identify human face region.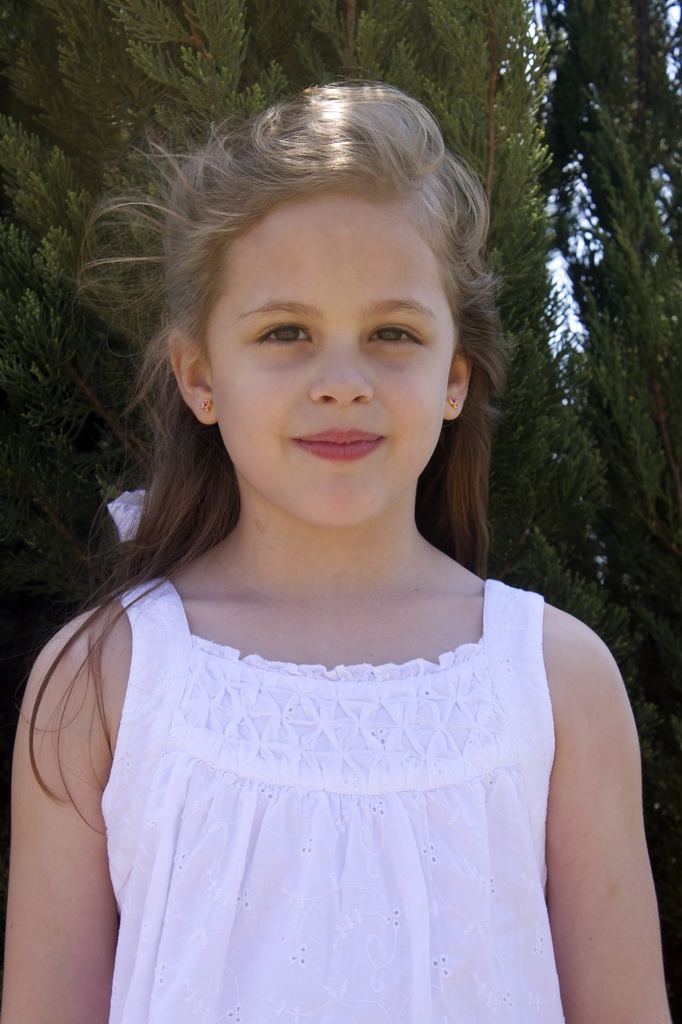
Region: crop(205, 195, 459, 518).
